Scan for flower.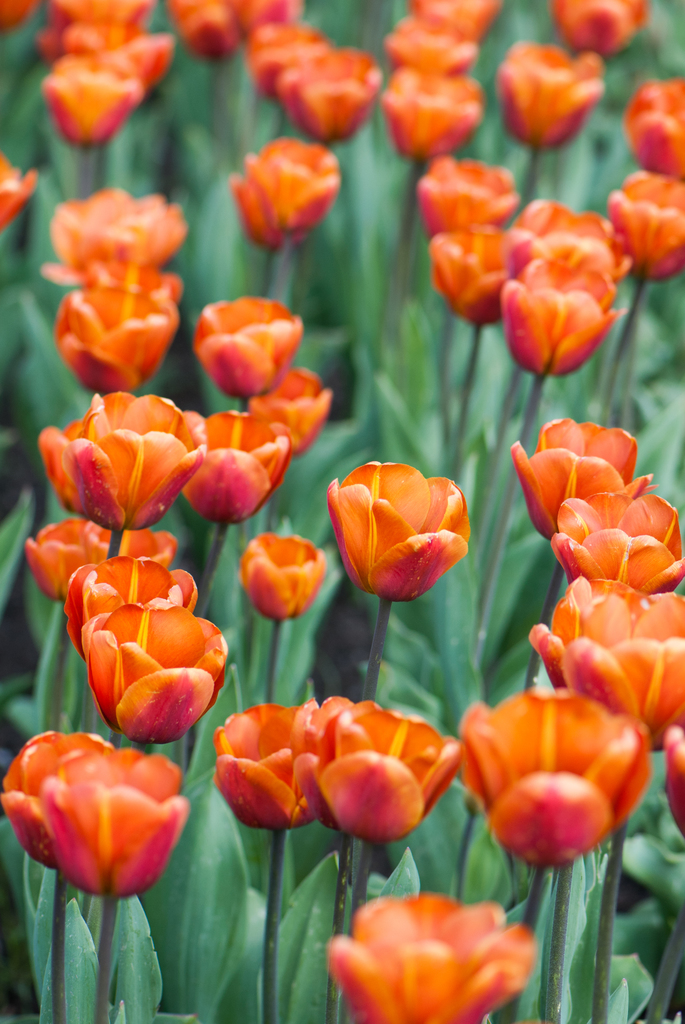
Scan result: l=226, t=136, r=340, b=253.
